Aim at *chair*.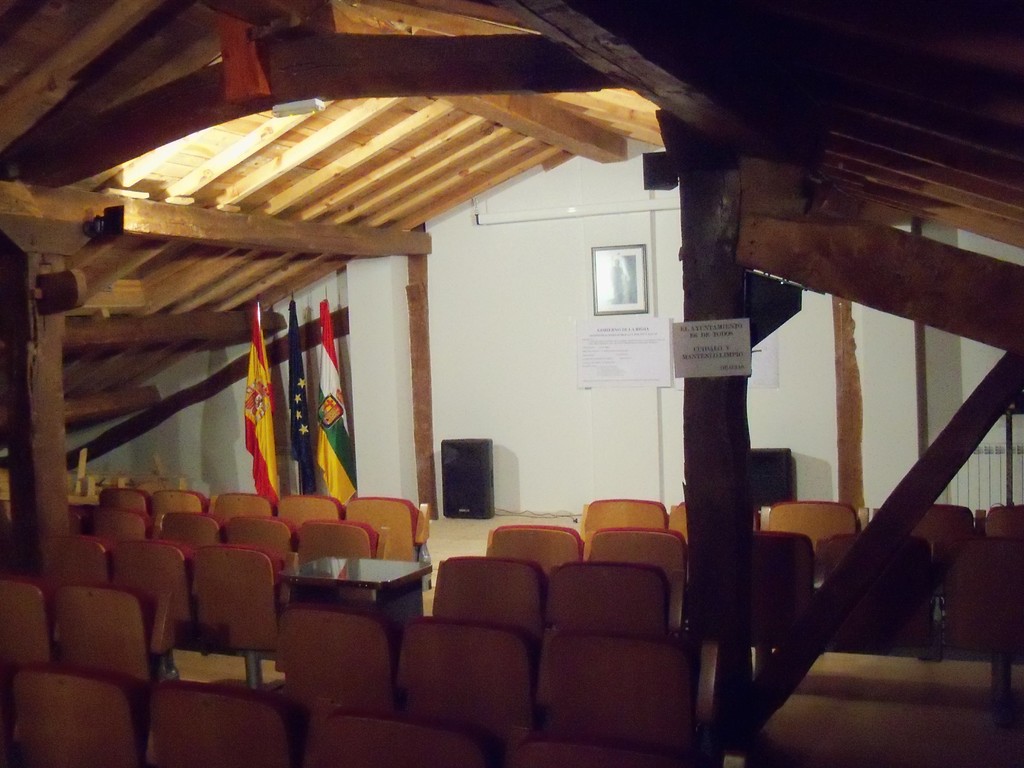
Aimed at crop(582, 493, 673, 550).
